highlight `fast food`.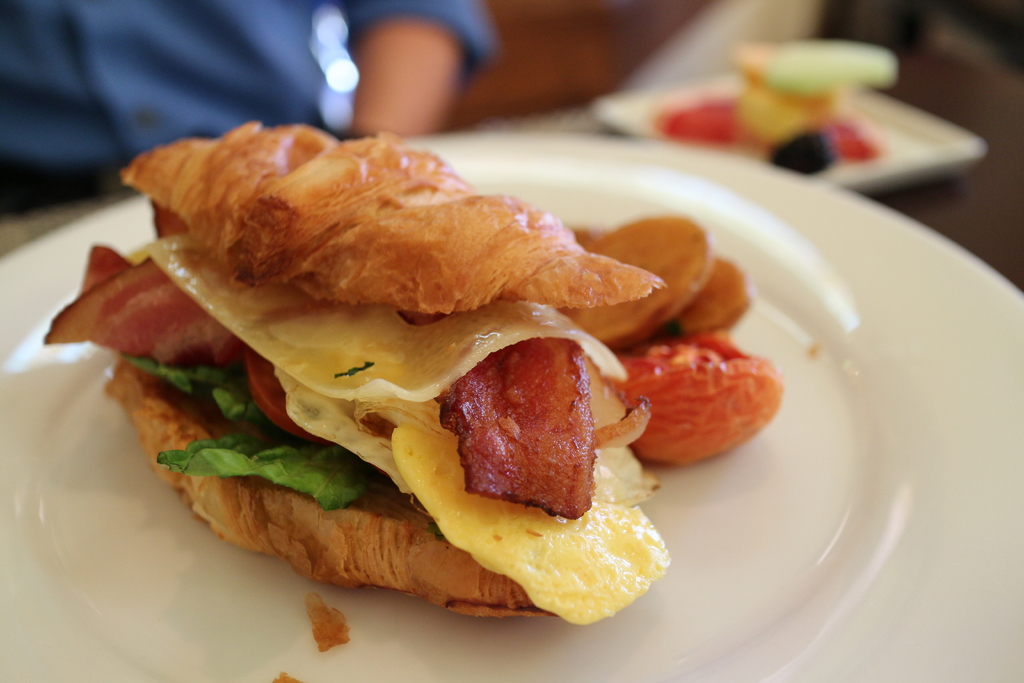
Highlighted region: (36,115,761,638).
